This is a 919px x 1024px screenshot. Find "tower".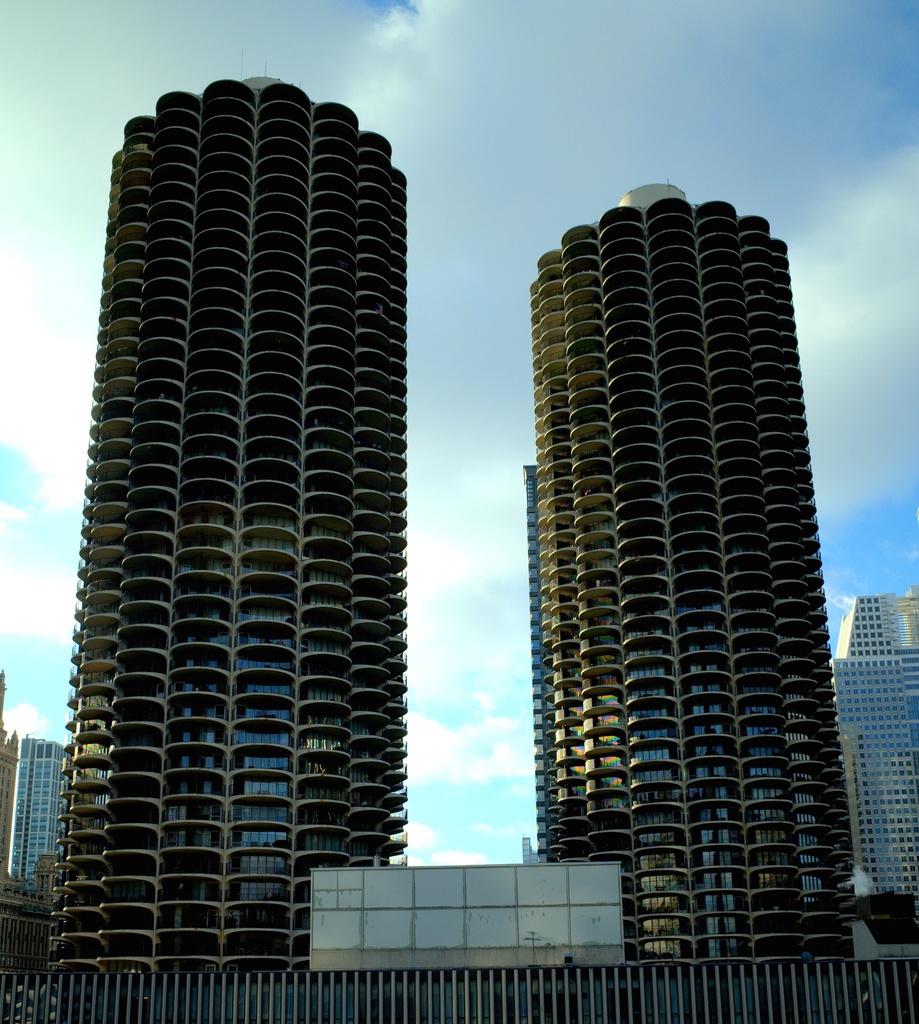
Bounding box: bbox(25, 49, 487, 993).
